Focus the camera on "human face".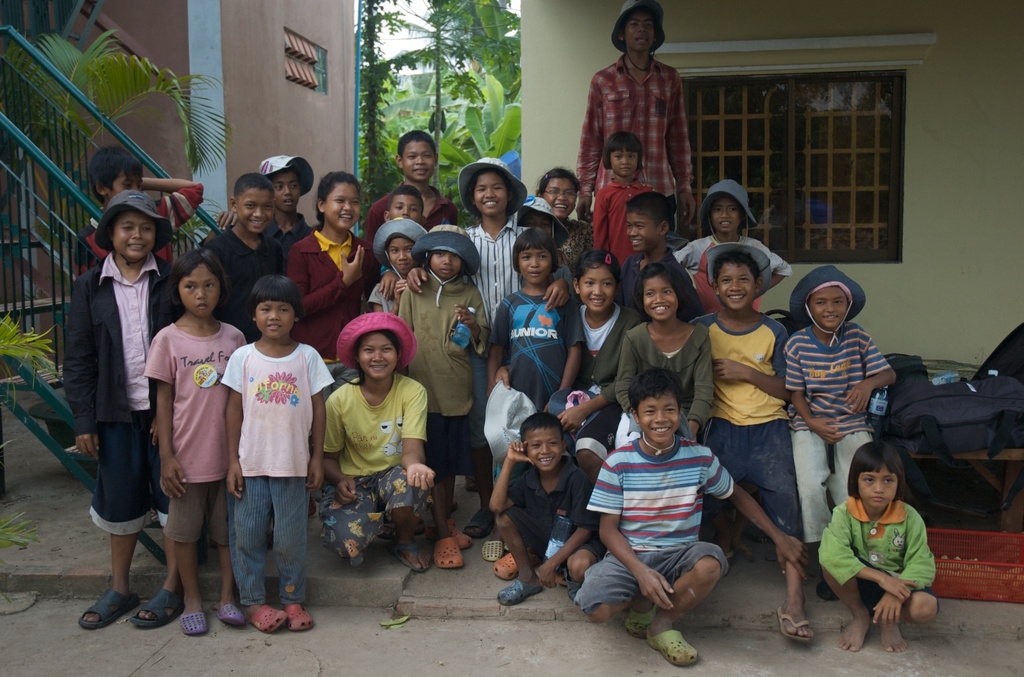
Focus region: 429,251,463,278.
